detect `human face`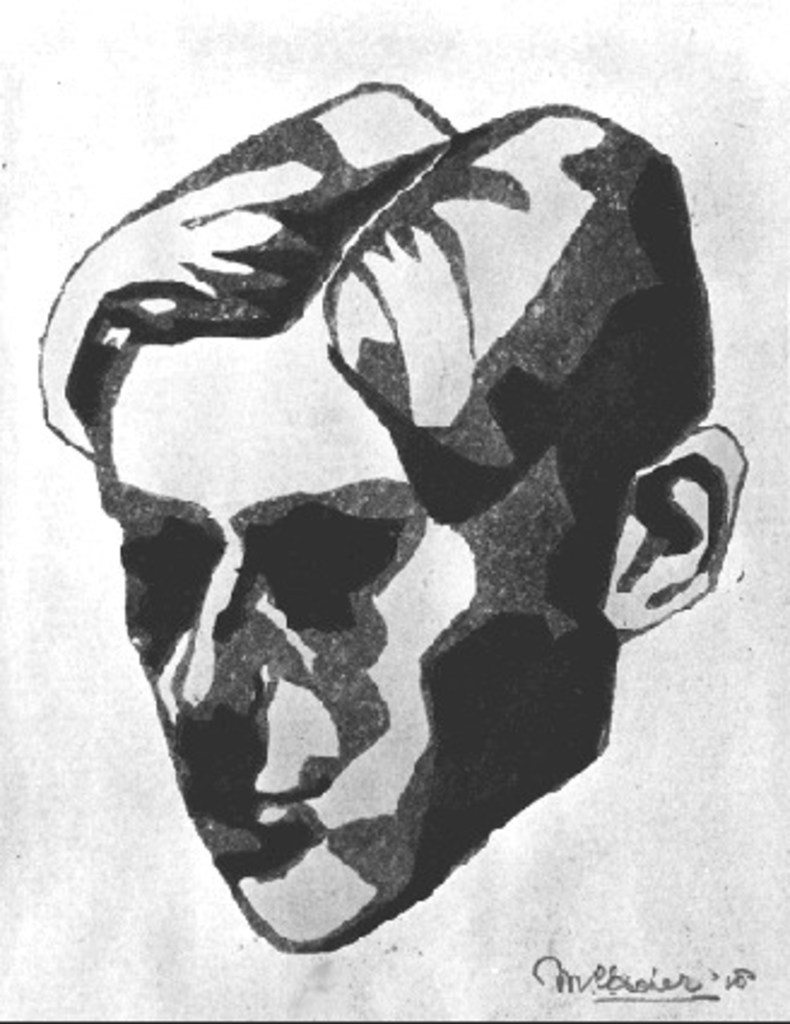
[84, 340, 602, 952]
